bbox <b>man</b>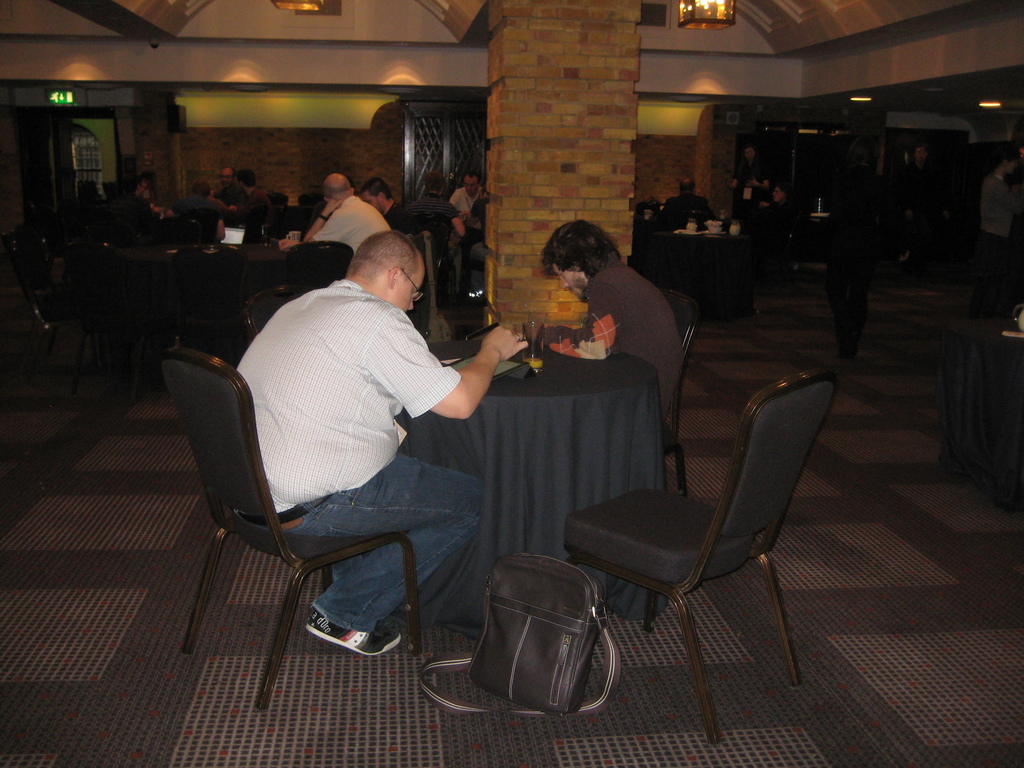
(657, 179, 715, 227)
